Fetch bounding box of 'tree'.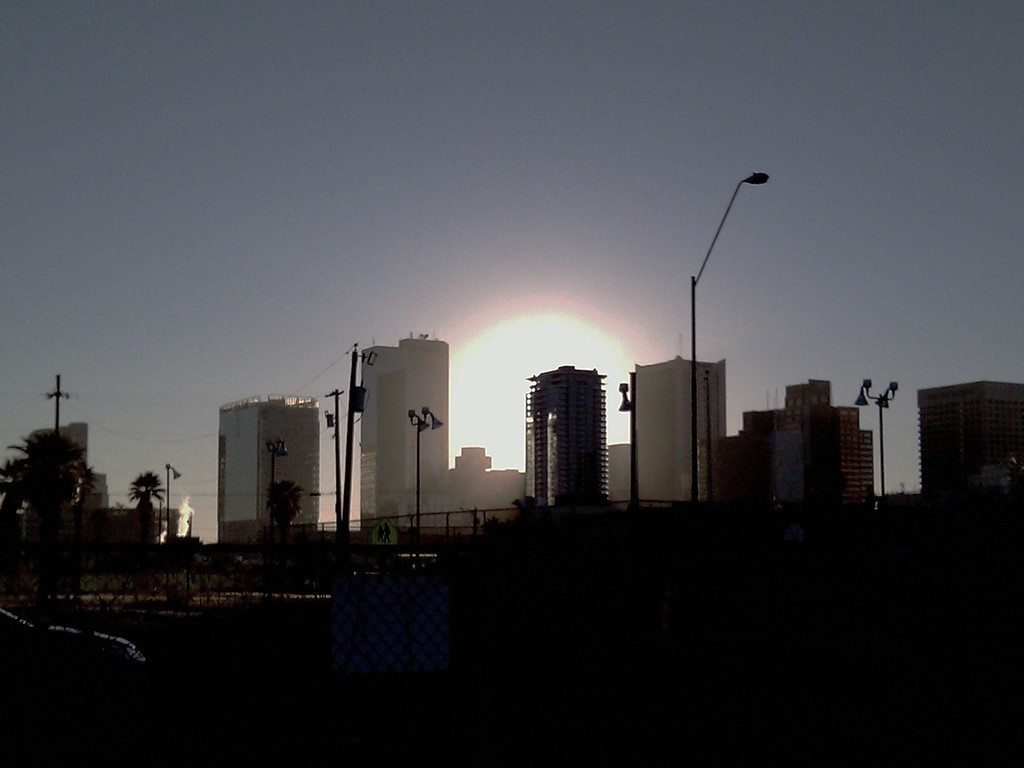
Bbox: select_region(491, 500, 574, 550).
